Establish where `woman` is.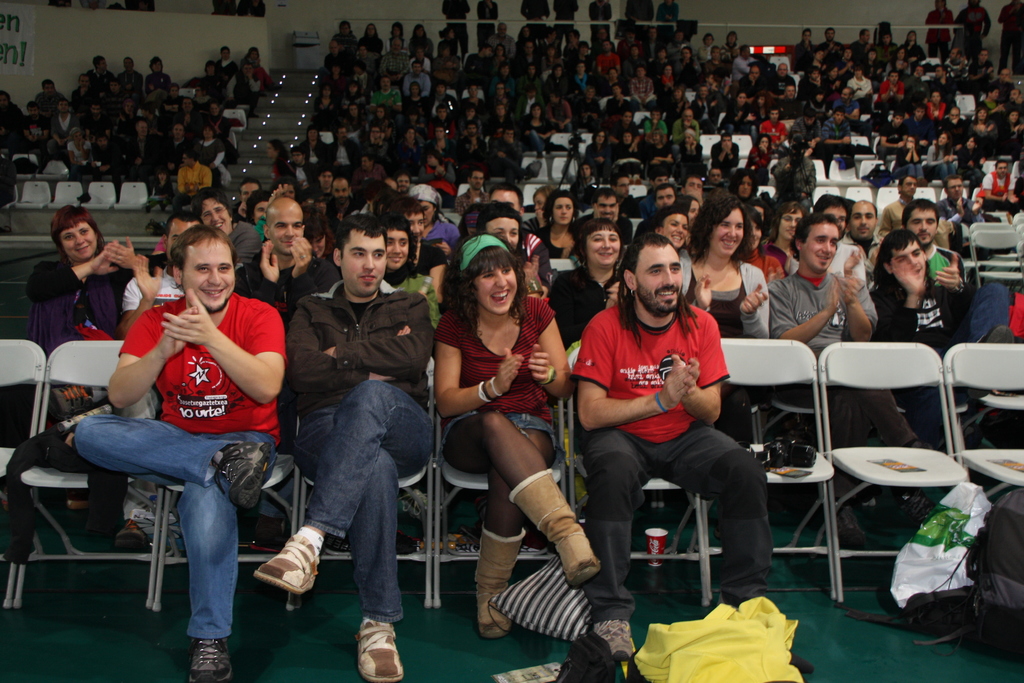
Established at 677, 193, 774, 404.
